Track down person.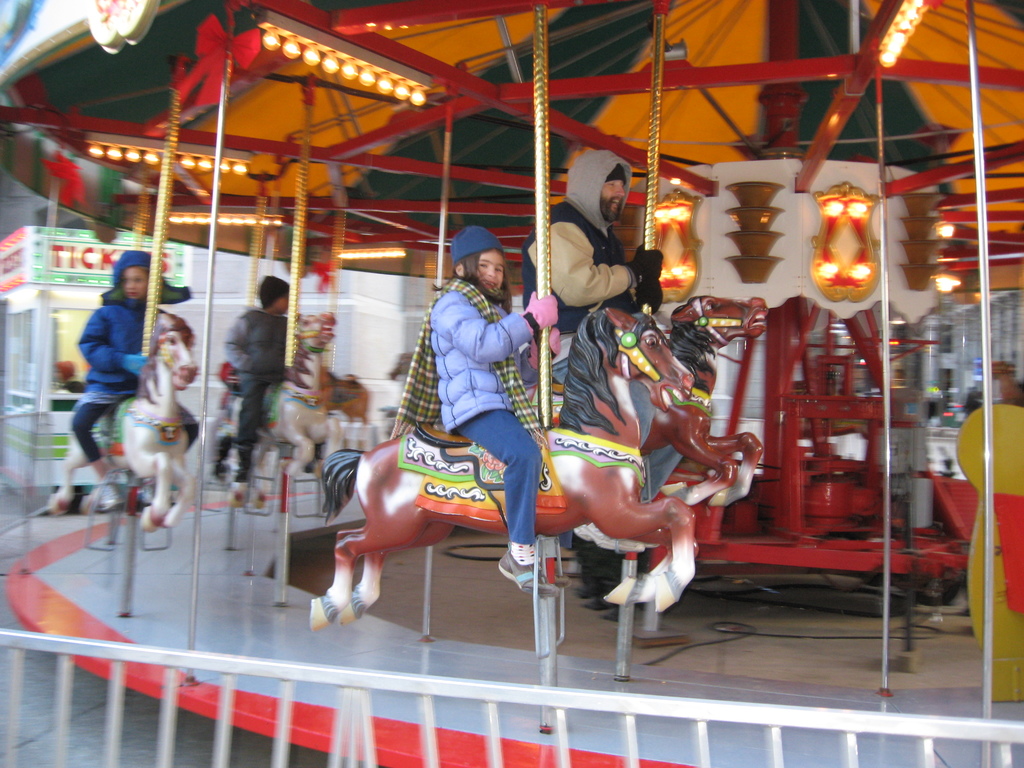
Tracked to {"left": 52, "top": 362, "right": 91, "bottom": 407}.
